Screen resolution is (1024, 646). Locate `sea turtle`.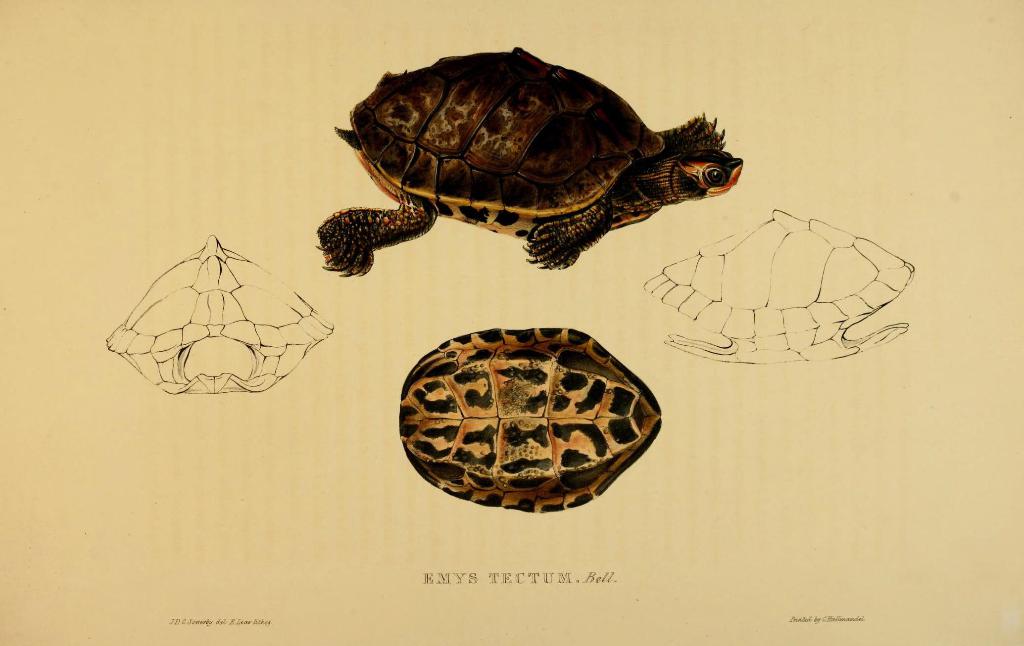
box(310, 41, 757, 296).
